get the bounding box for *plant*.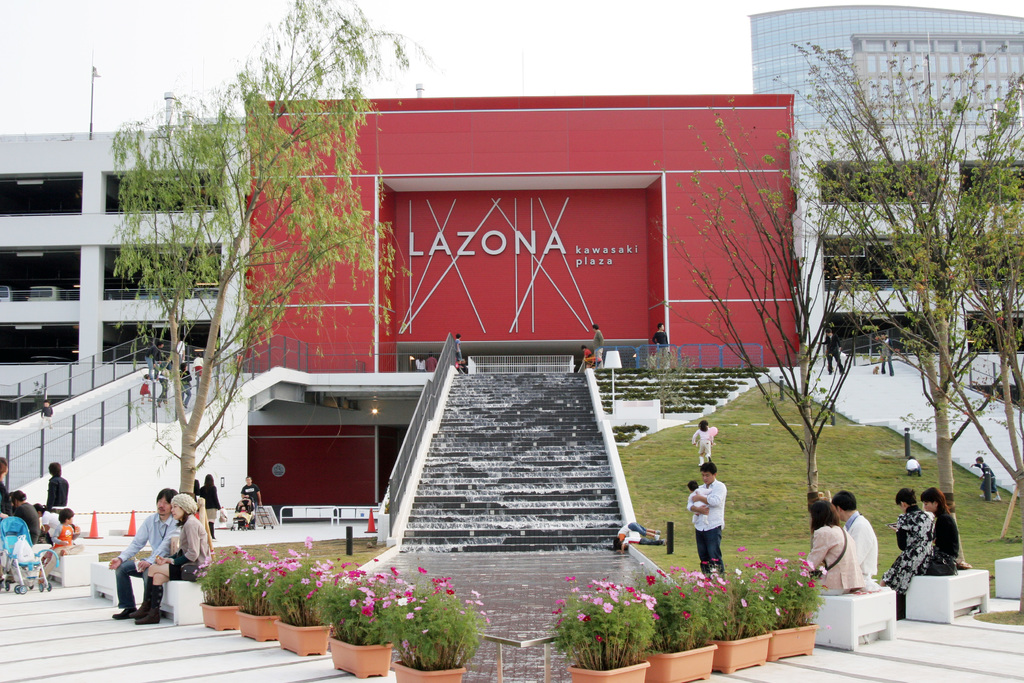
detection(775, 551, 829, 631).
